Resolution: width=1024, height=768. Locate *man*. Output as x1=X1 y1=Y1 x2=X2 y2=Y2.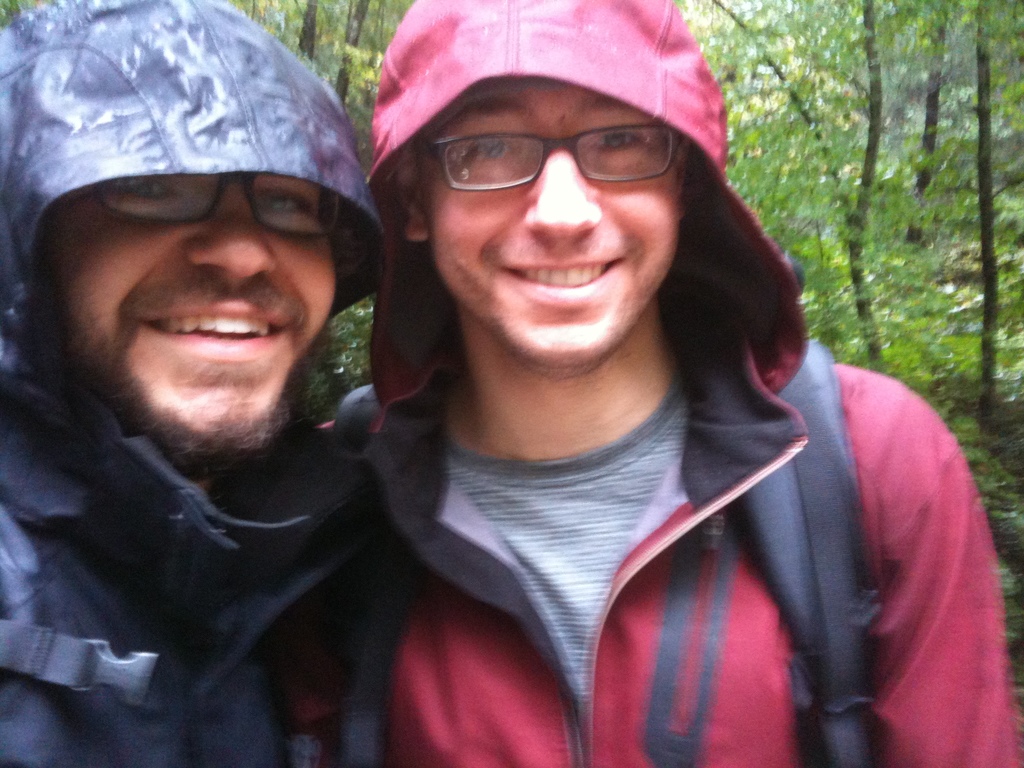
x1=0 y1=0 x2=387 y2=767.
